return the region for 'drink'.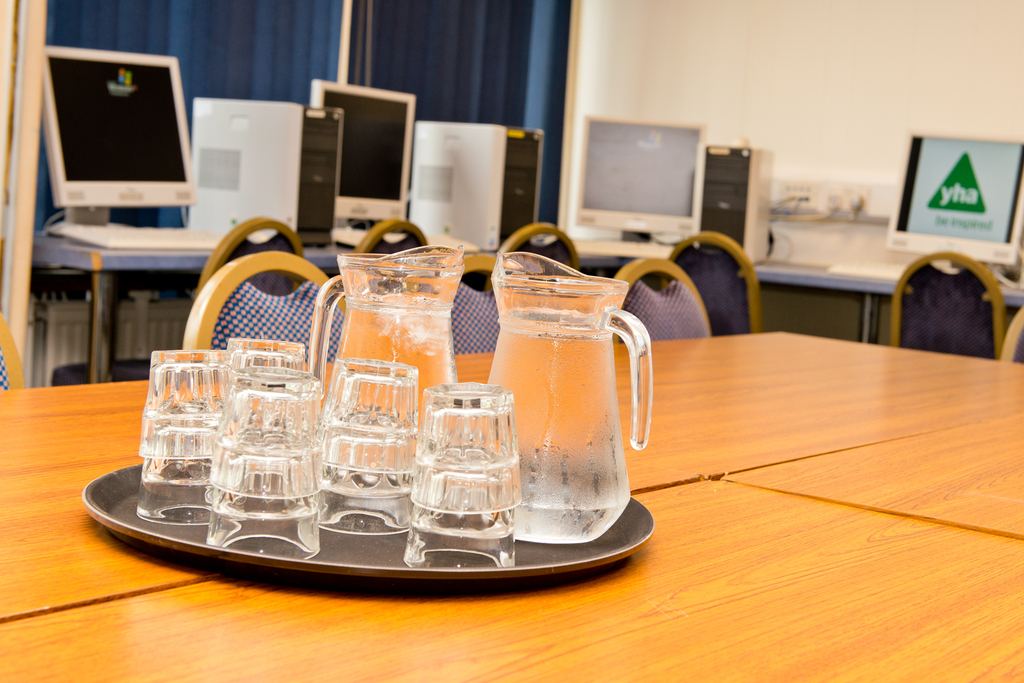
{"x1": 346, "y1": 302, "x2": 451, "y2": 454}.
